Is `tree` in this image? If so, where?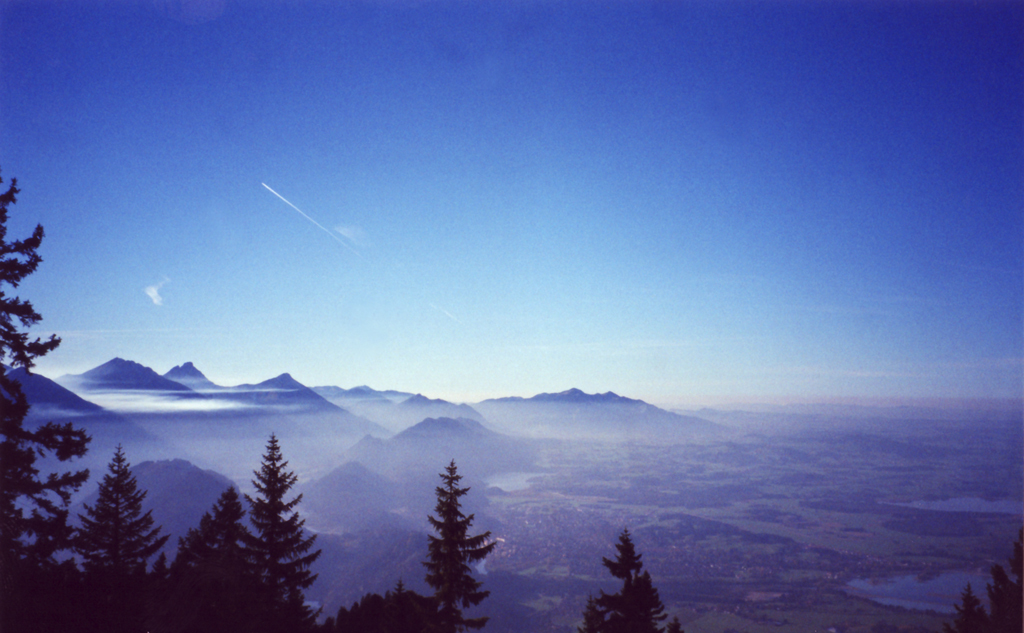
Yes, at BBox(65, 450, 174, 599).
